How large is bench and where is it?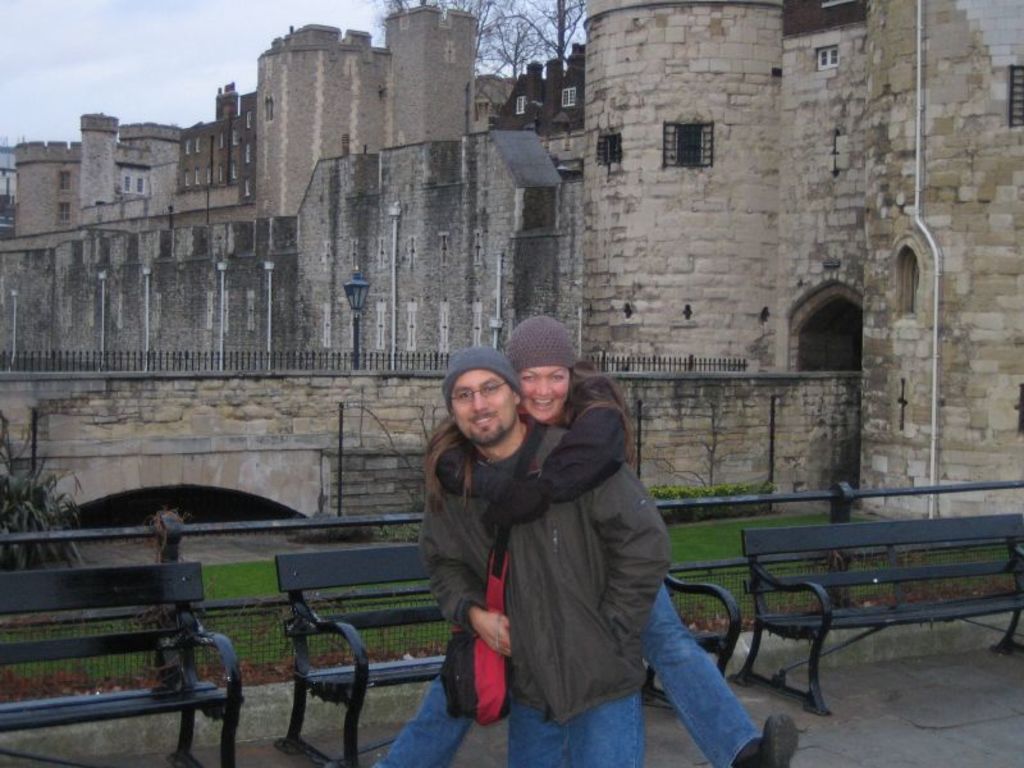
Bounding box: (269,552,739,754).
